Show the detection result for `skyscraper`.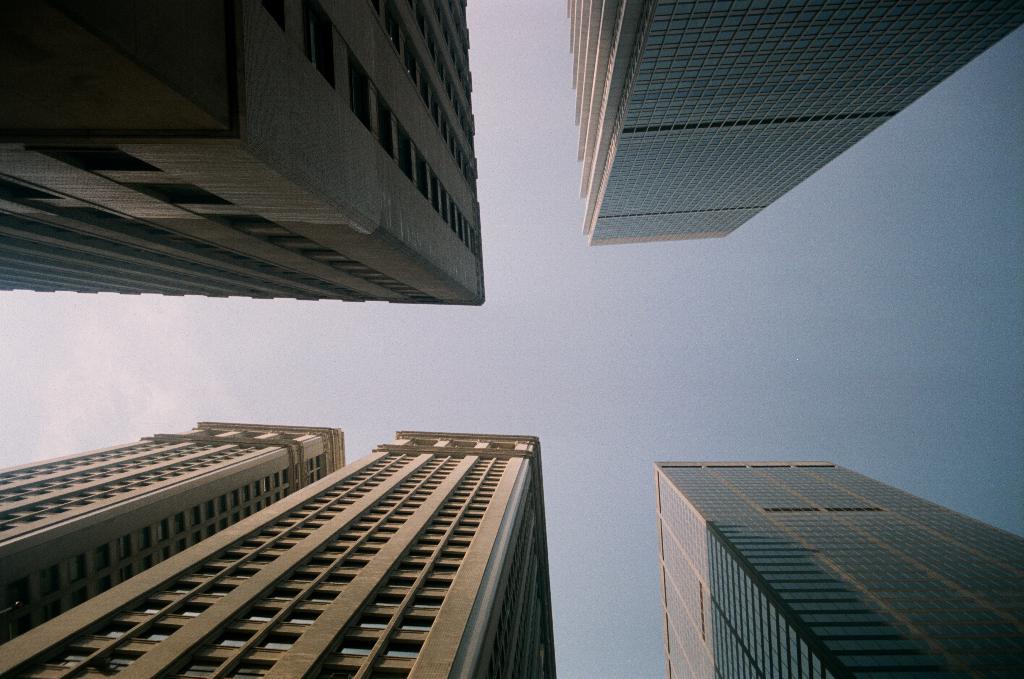
left=558, top=0, right=1023, bottom=249.
